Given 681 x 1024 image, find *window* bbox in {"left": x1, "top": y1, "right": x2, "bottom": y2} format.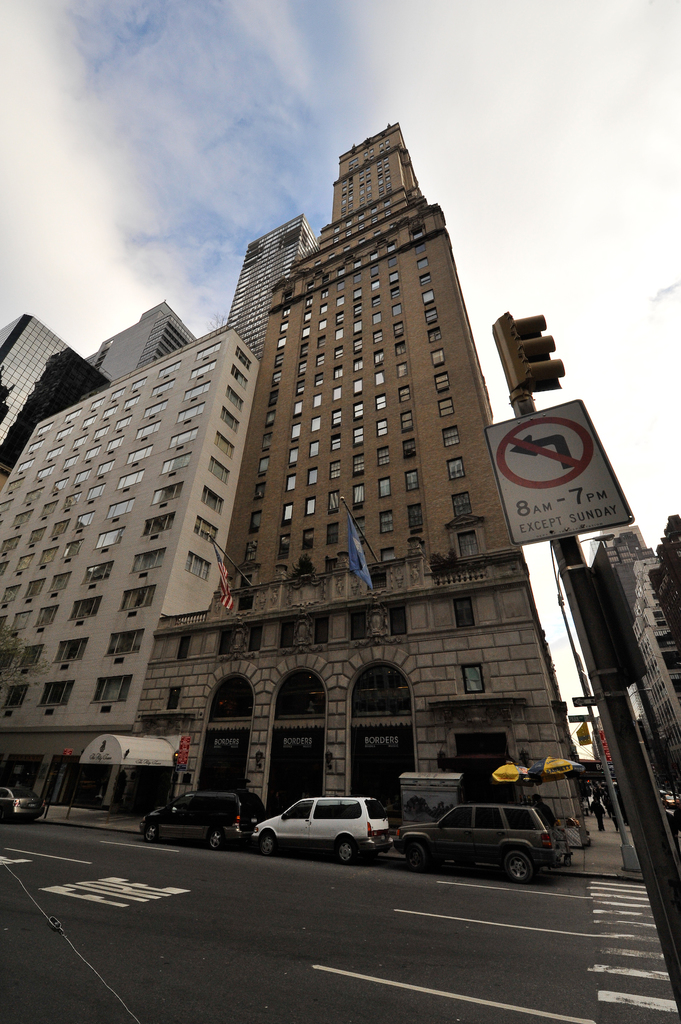
{"left": 214, "top": 431, "right": 234, "bottom": 454}.
